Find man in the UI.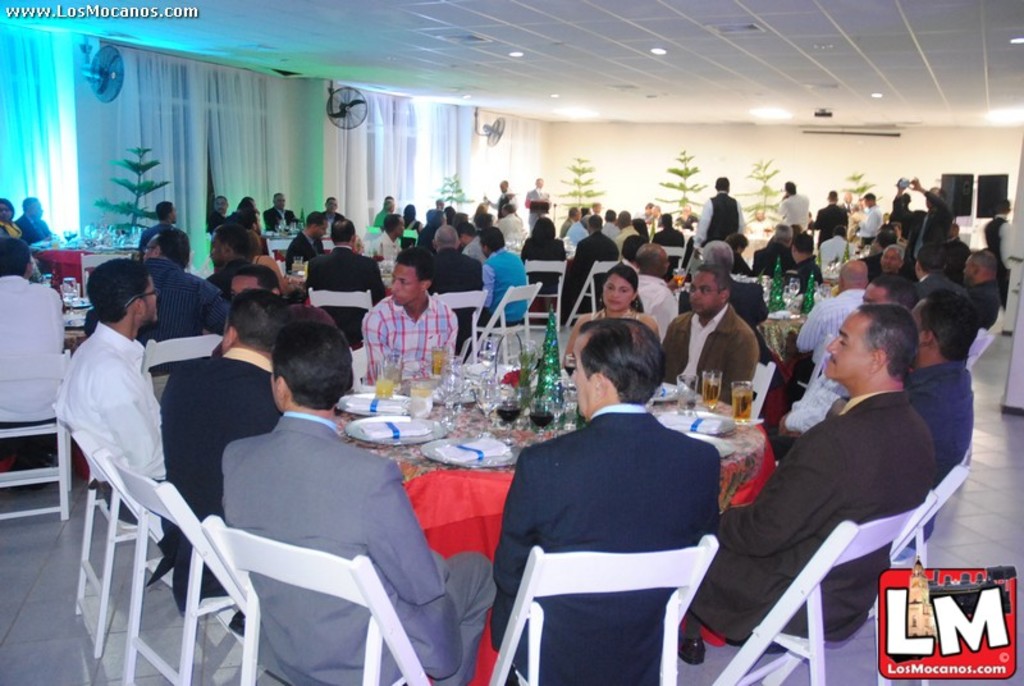
UI element at [143,229,215,316].
